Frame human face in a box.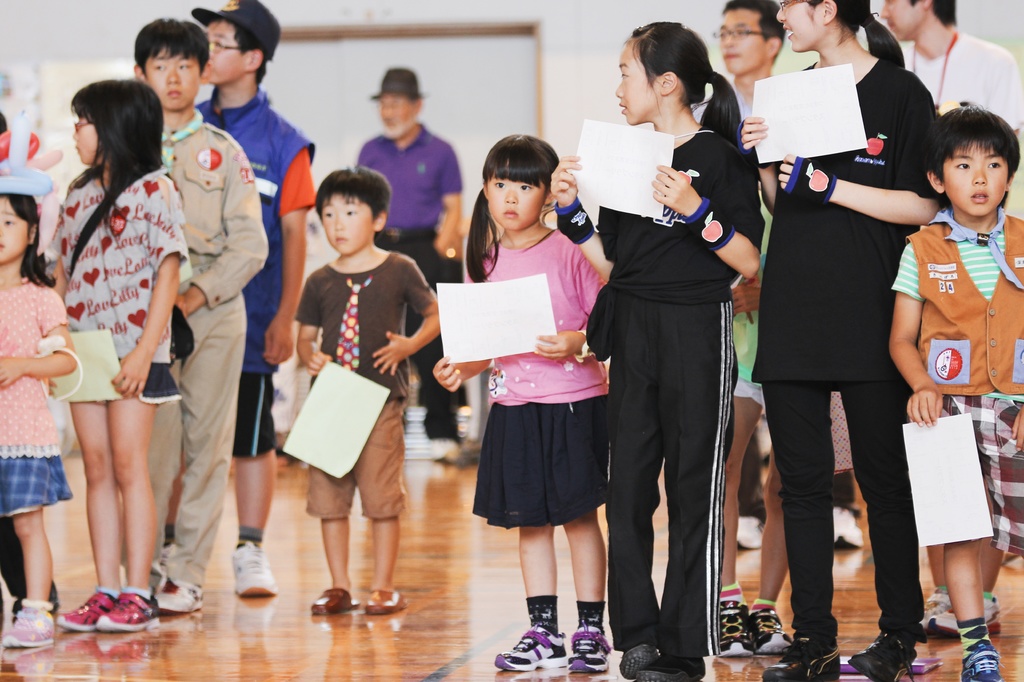
(378, 89, 412, 135).
